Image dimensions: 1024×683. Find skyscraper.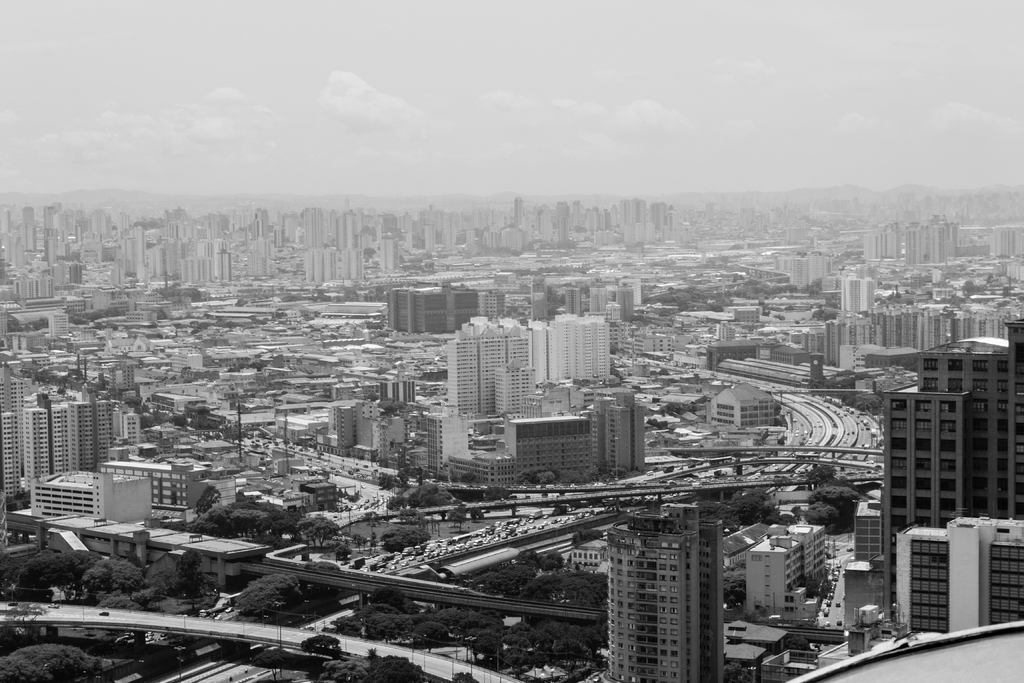
crop(916, 317, 1023, 523).
